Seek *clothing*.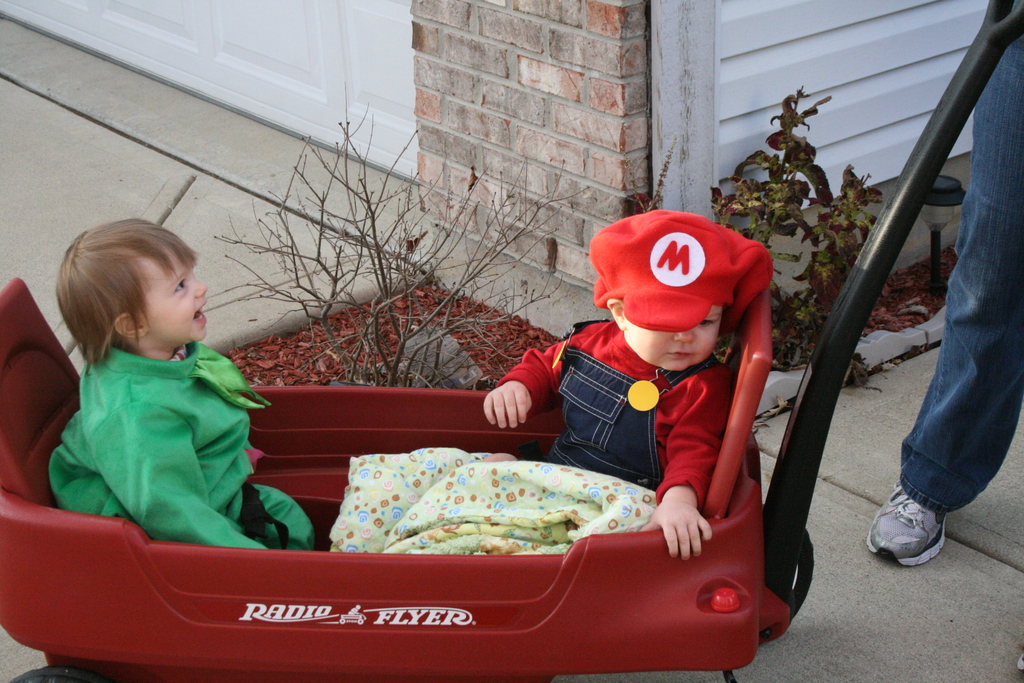
bbox=(495, 319, 731, 513).
